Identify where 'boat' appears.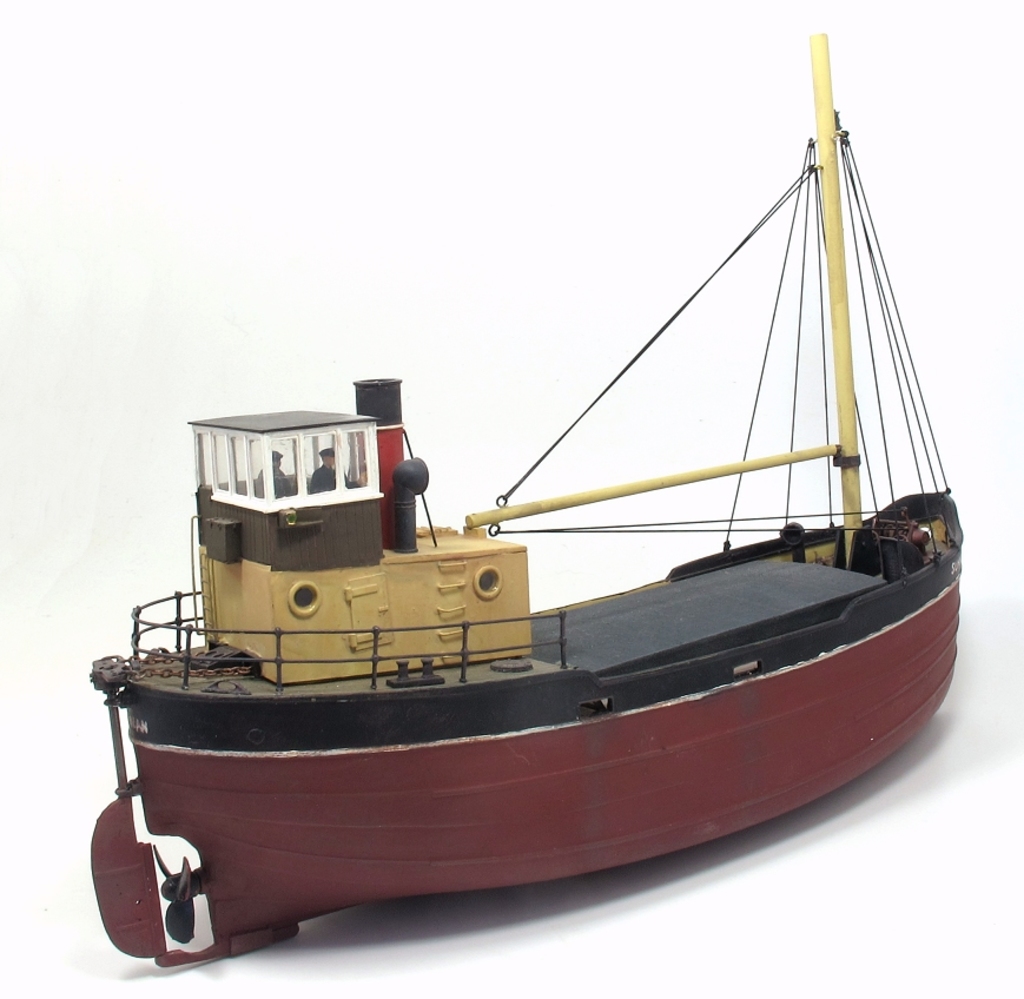
Appears at bbox=(80, 55, 1017, 935).
